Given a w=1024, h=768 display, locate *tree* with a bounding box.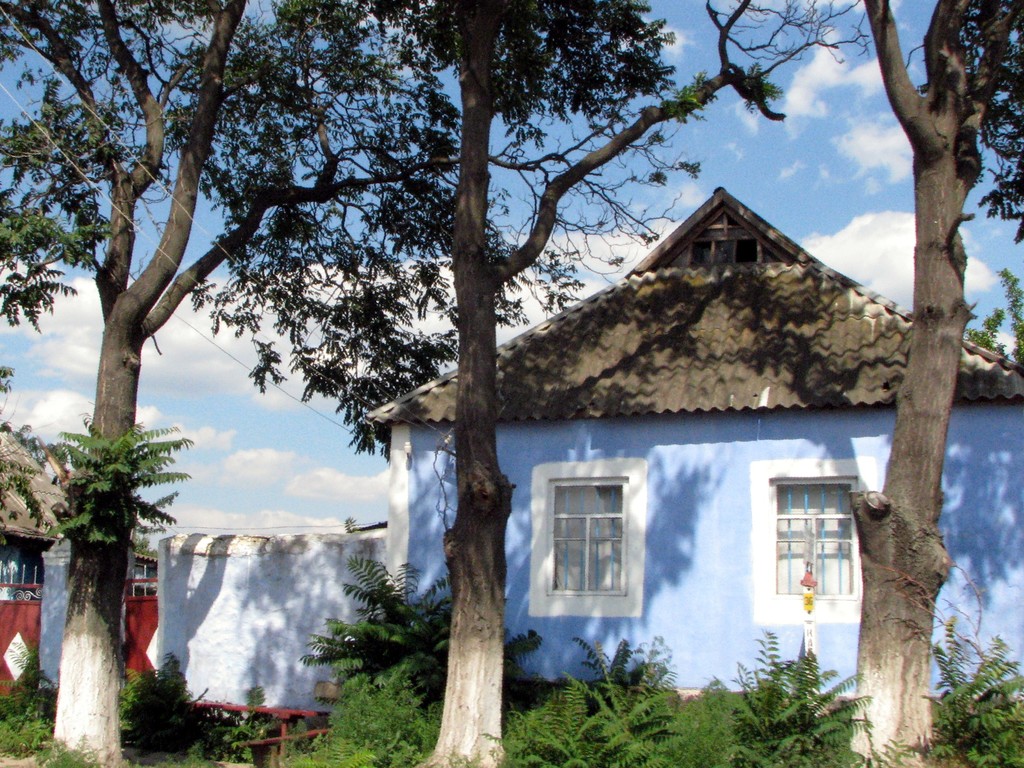
Located: 983/266/1023/384.
